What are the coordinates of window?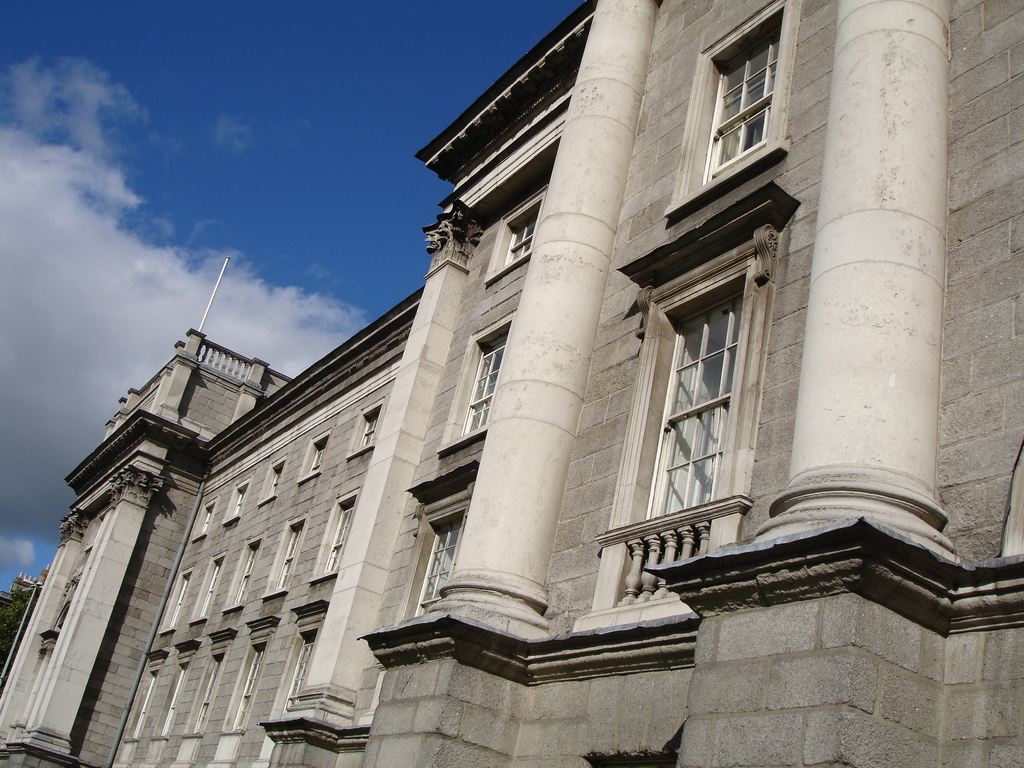
191, 549, 229, 626.
